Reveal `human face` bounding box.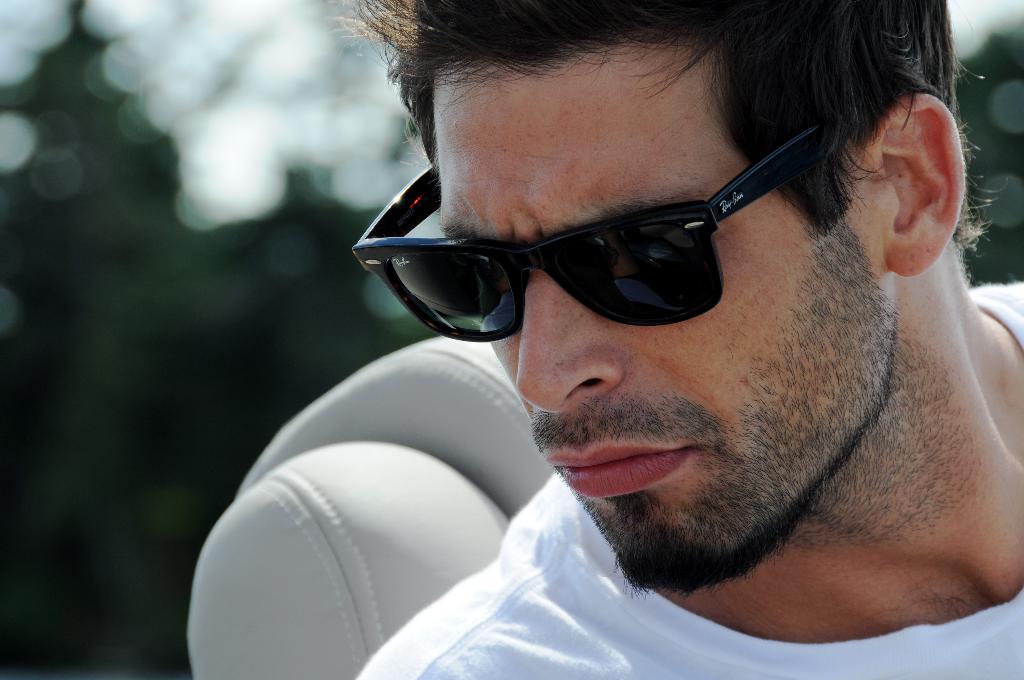
Revealed: 427, 41, 894, 605.
